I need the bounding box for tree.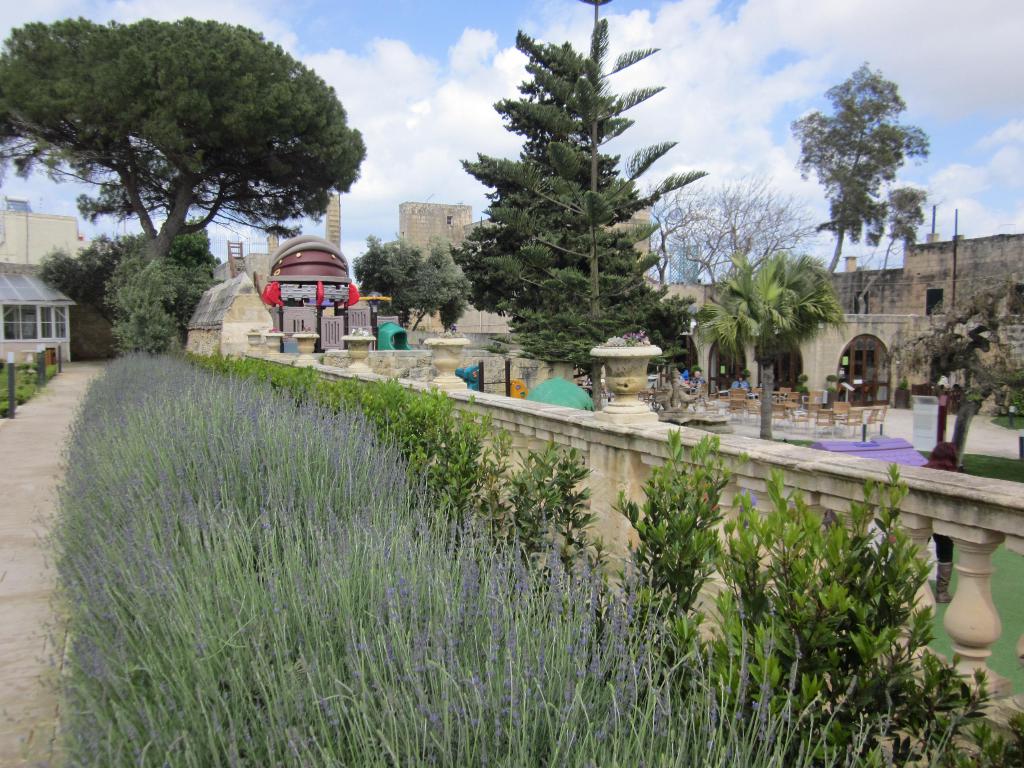
Here it is: (583, 44, 694, 214).
